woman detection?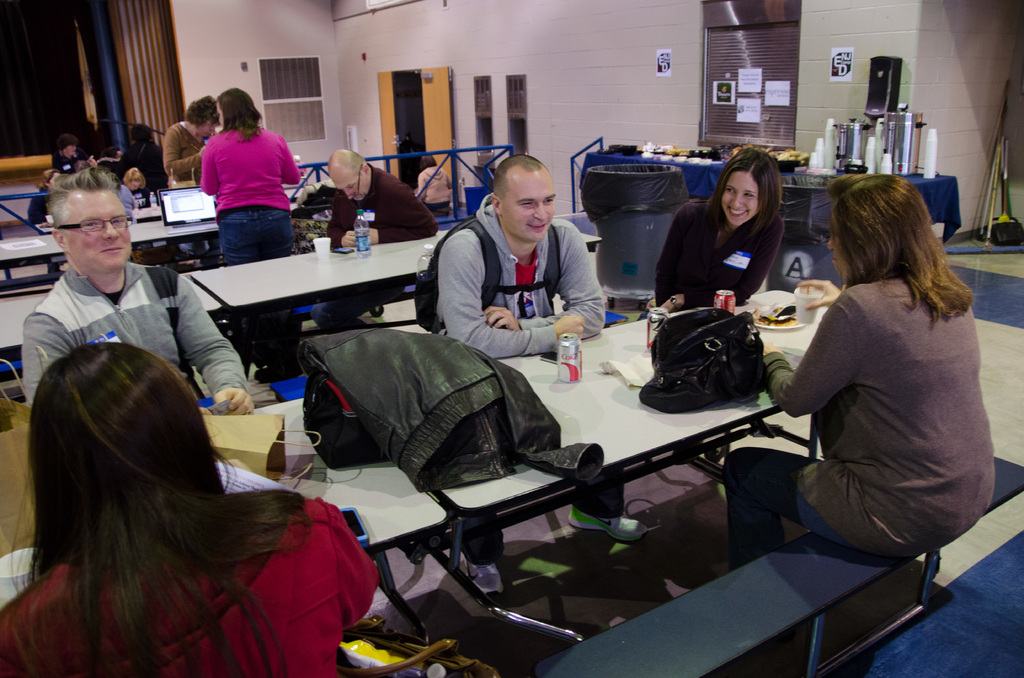
l=724, t=172, r=995, b=571
